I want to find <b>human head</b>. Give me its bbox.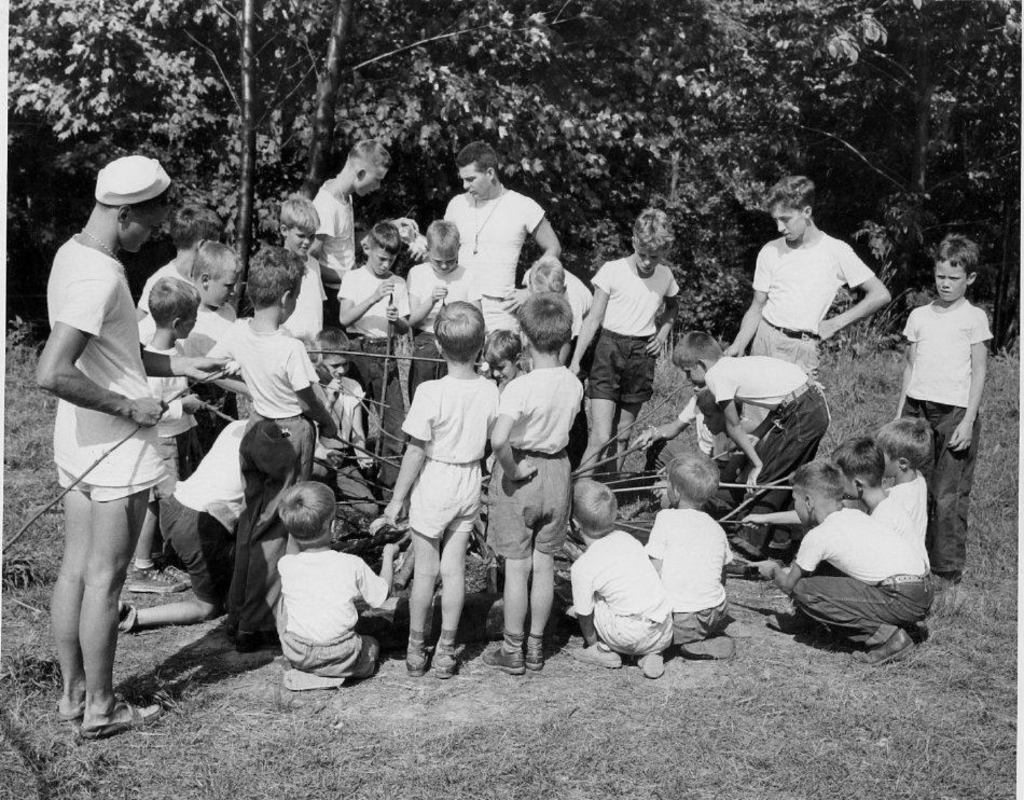
region(277, 480, 335, 544).
